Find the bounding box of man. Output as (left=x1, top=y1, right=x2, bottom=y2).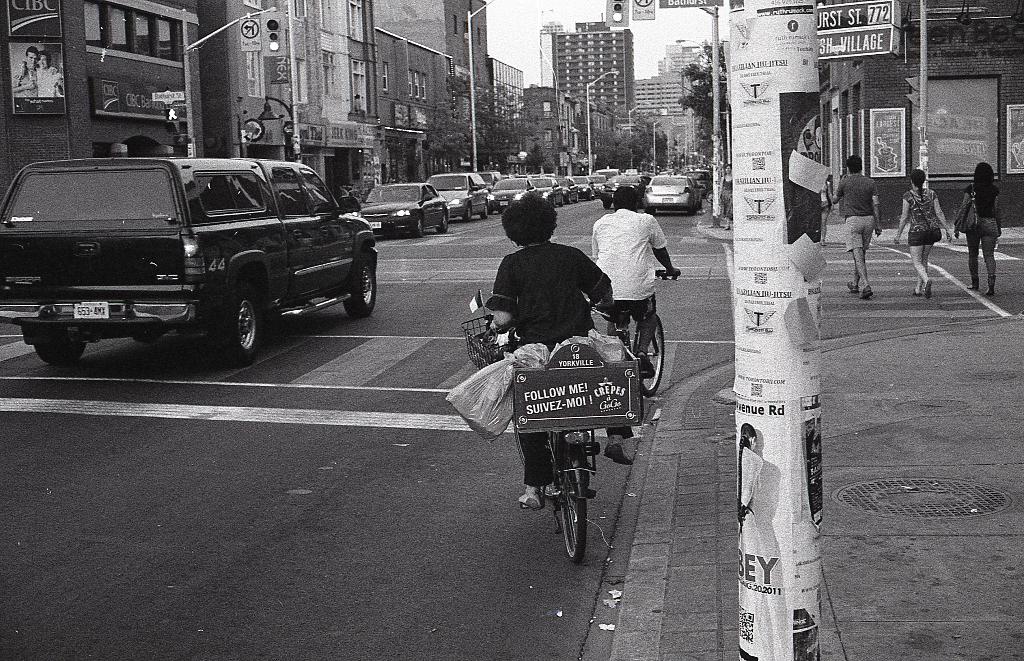
(left=588, top=186, right=676, bottom=378).
